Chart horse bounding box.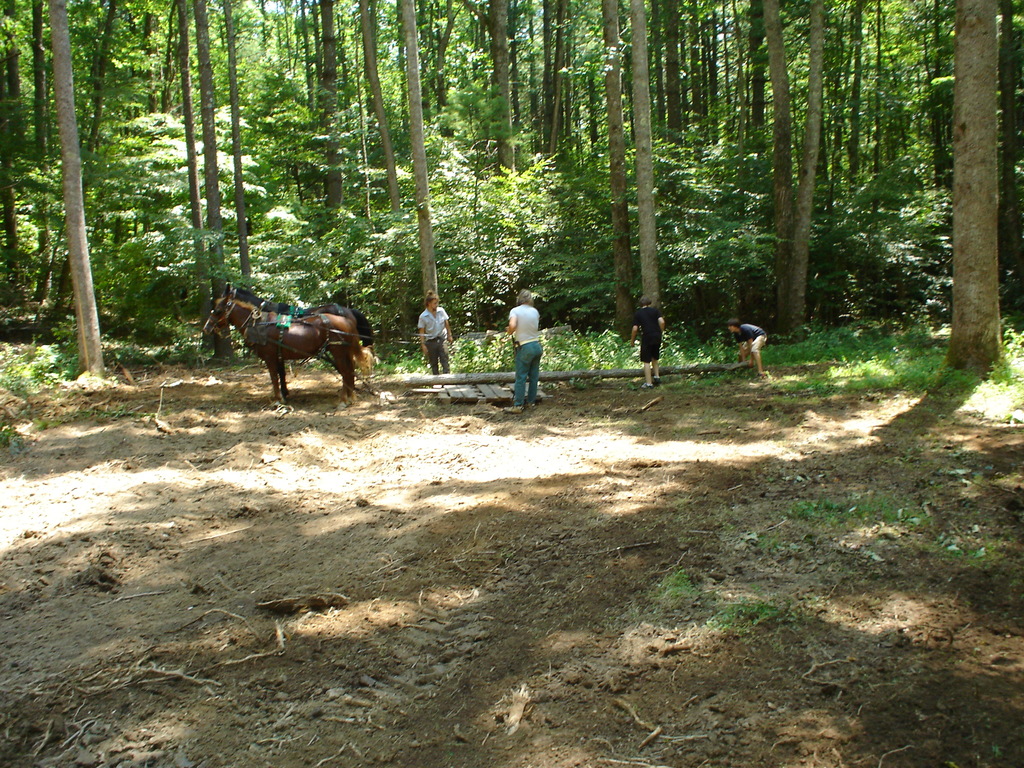
Charted: x1=200, y1=283, x2=376, y2=411.
